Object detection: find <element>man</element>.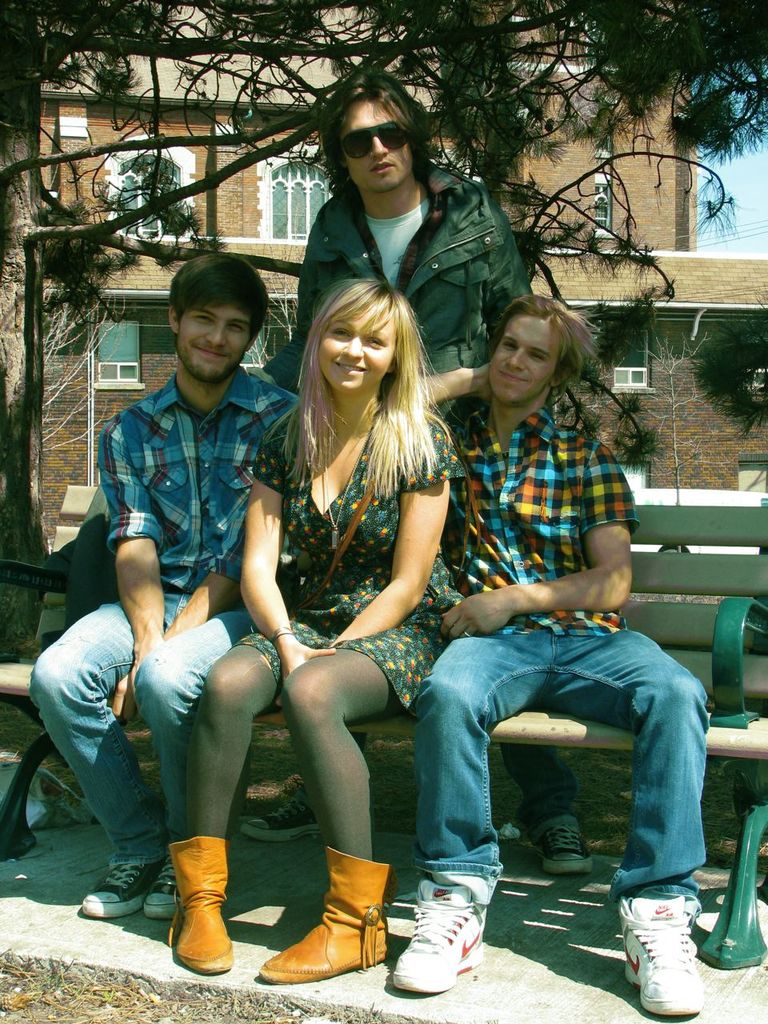
box=[223, 71, 596, 878].
